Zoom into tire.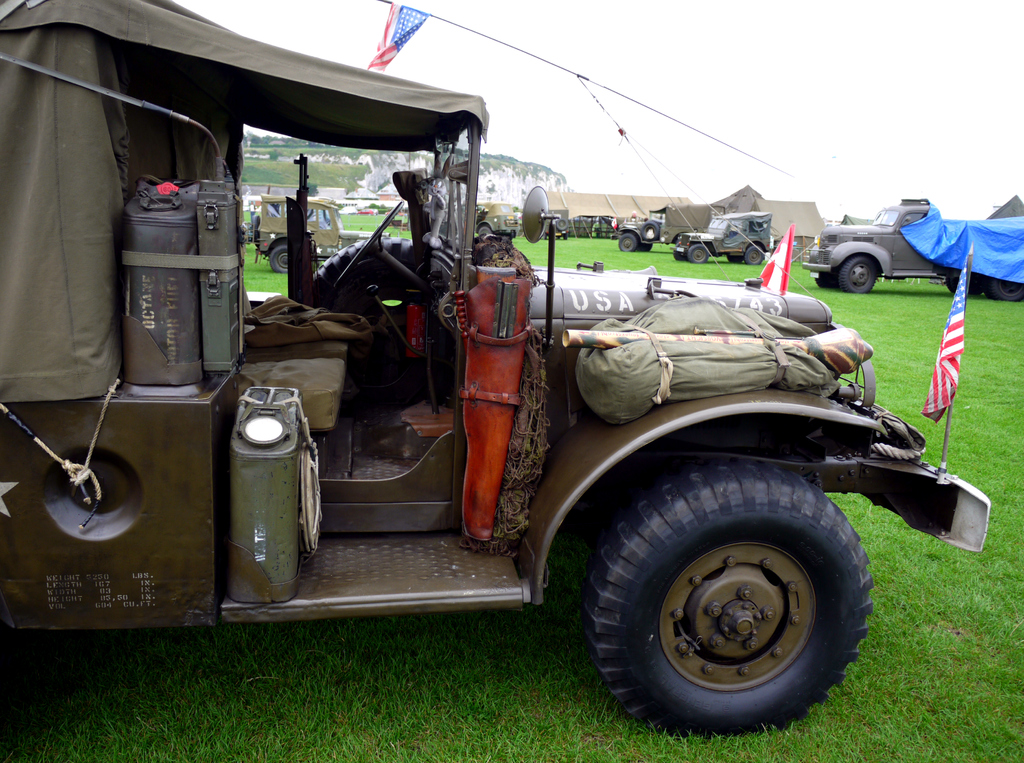
Zoom target: detection(990, 276, 1021, 300).
